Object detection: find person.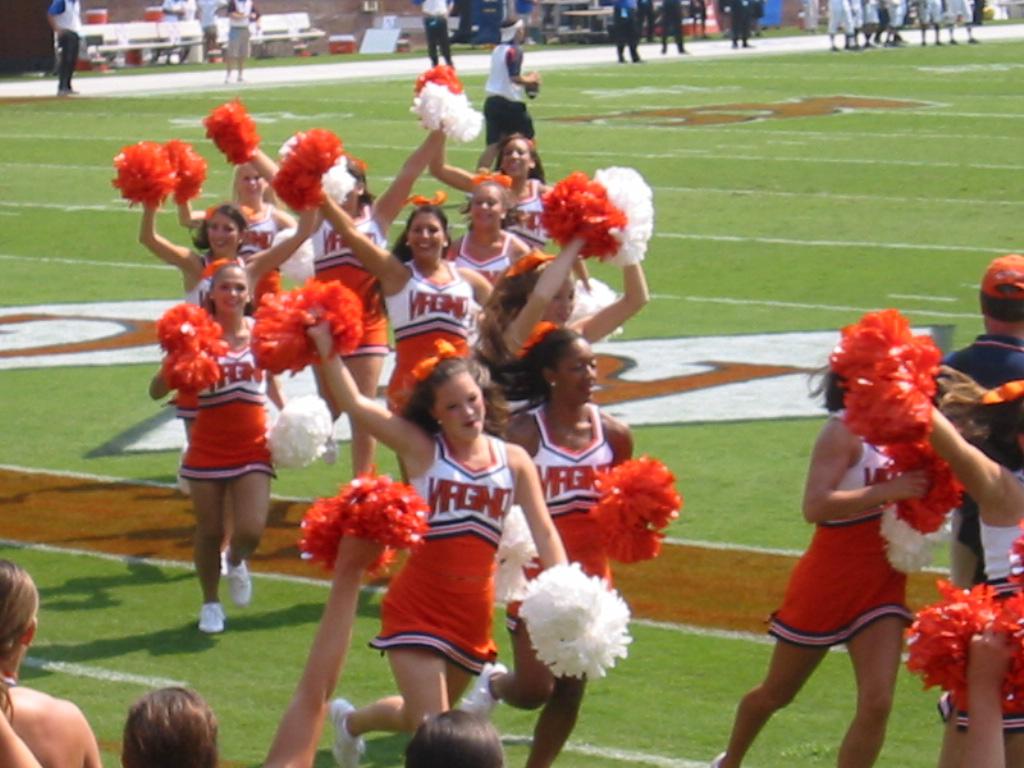
861, 0, 880, 47.
